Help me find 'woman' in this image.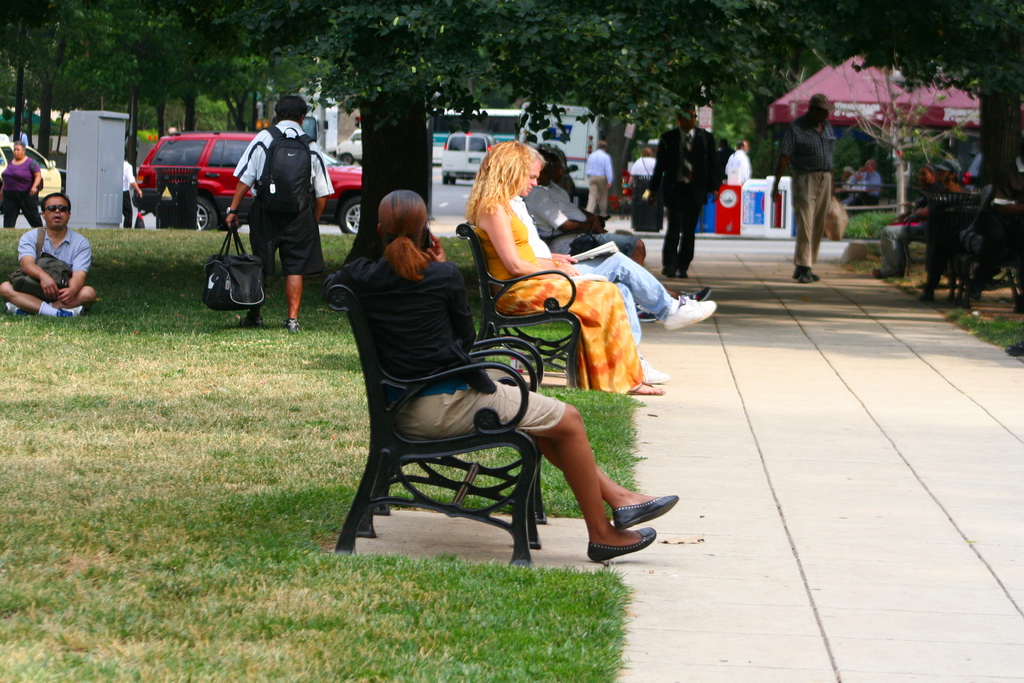
Found it: (467, 140, 662, 399).
